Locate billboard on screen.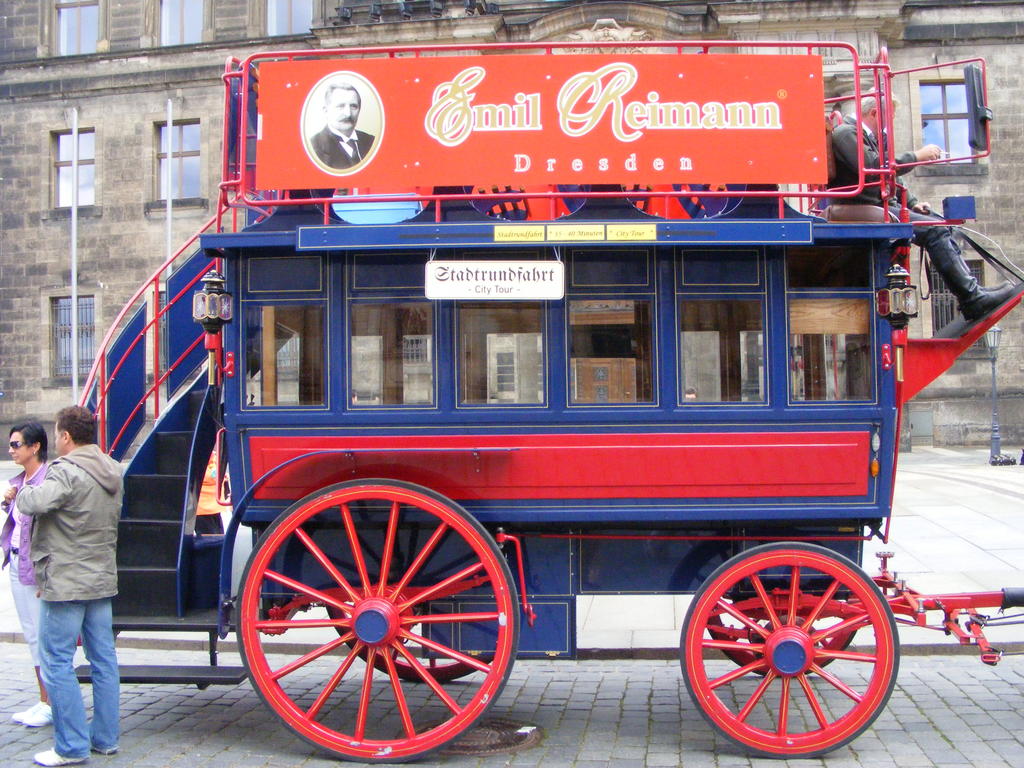
On screen at box(247, 52, 824, 185).
